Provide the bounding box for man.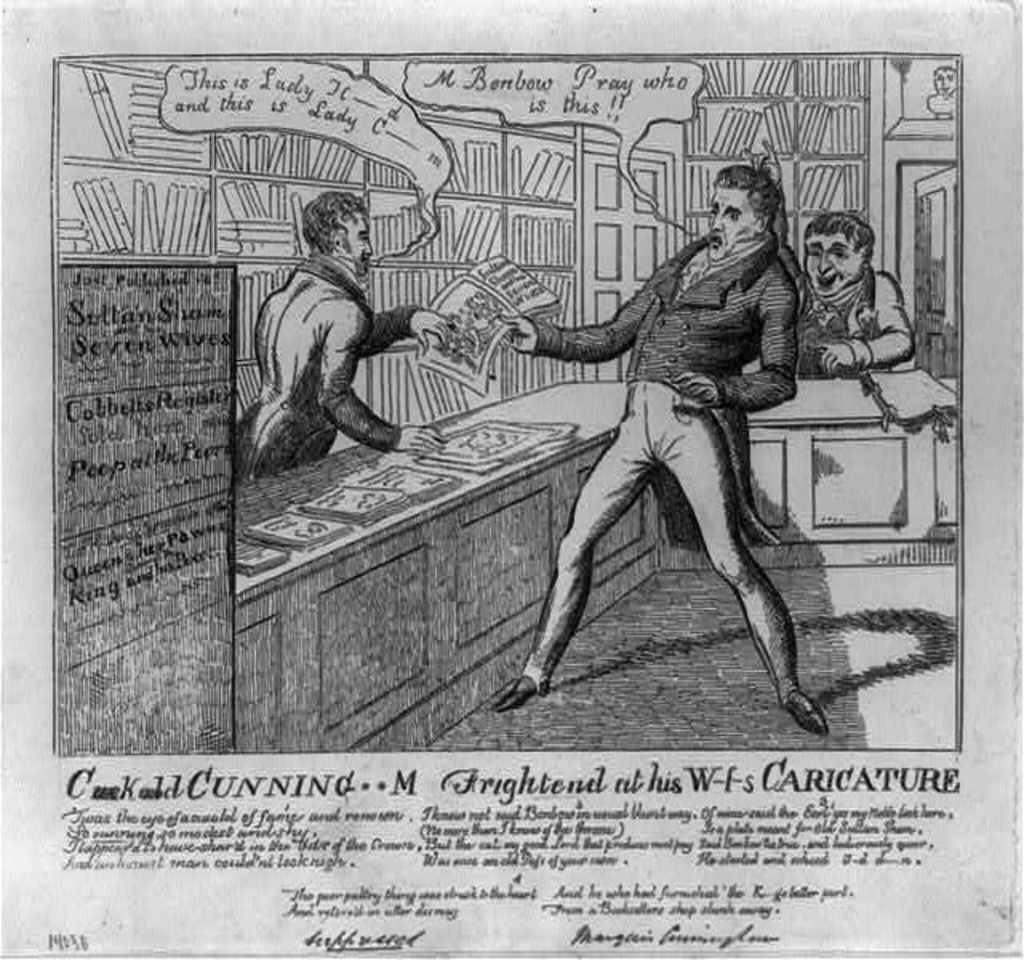
bbox(246, 214, 414, 483).
